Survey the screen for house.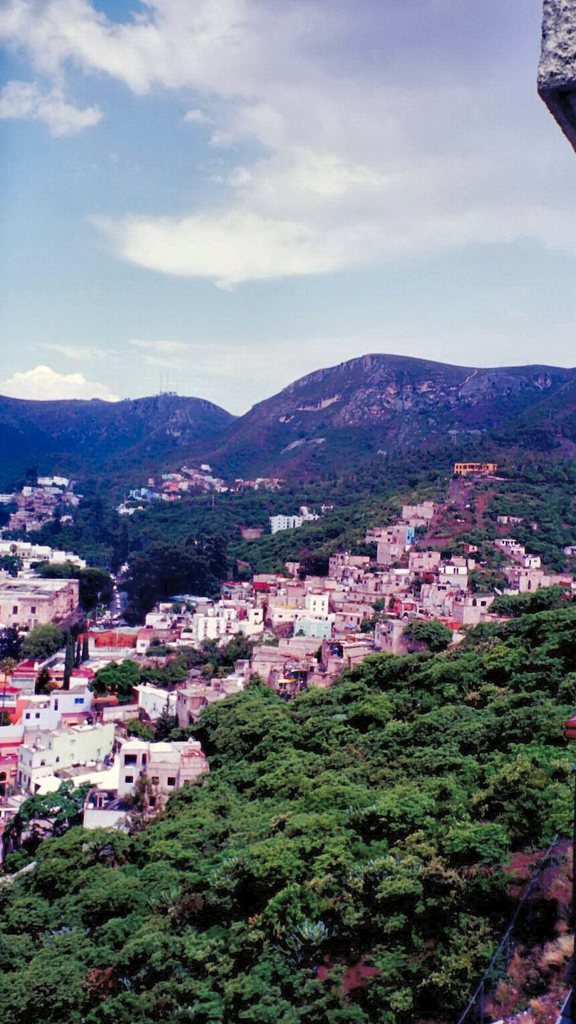
Survey found: <region>202, 661, 250, 696</region>.
